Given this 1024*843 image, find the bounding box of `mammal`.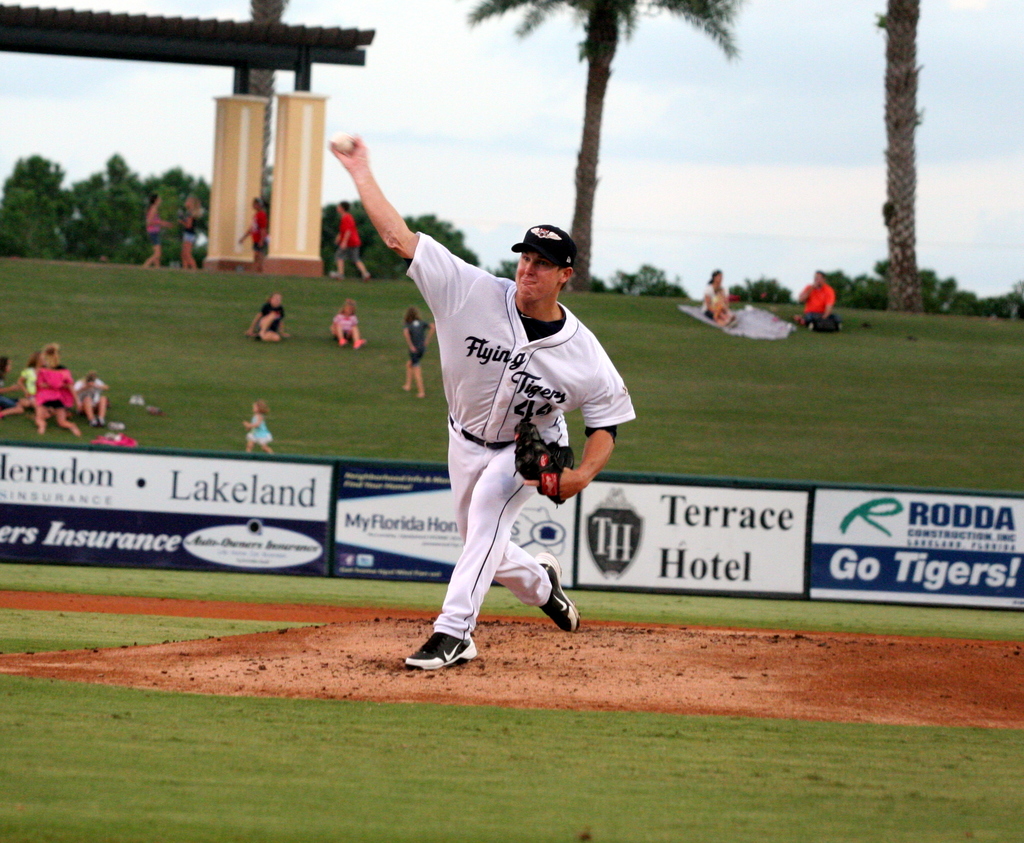
l=0, t=350, r=36, b=406.
